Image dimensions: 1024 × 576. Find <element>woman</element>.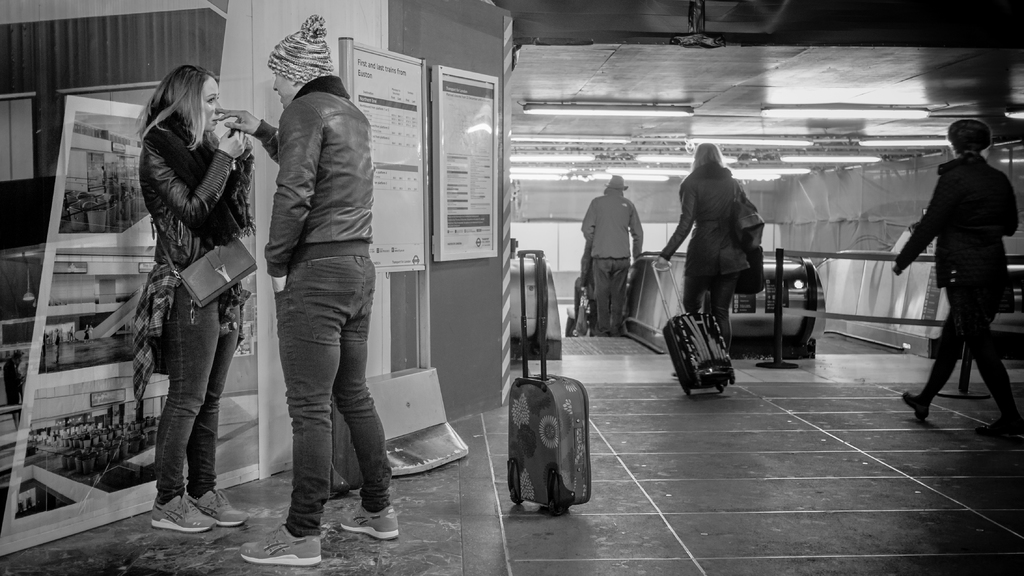
crop(654, 141, 754, 359).
